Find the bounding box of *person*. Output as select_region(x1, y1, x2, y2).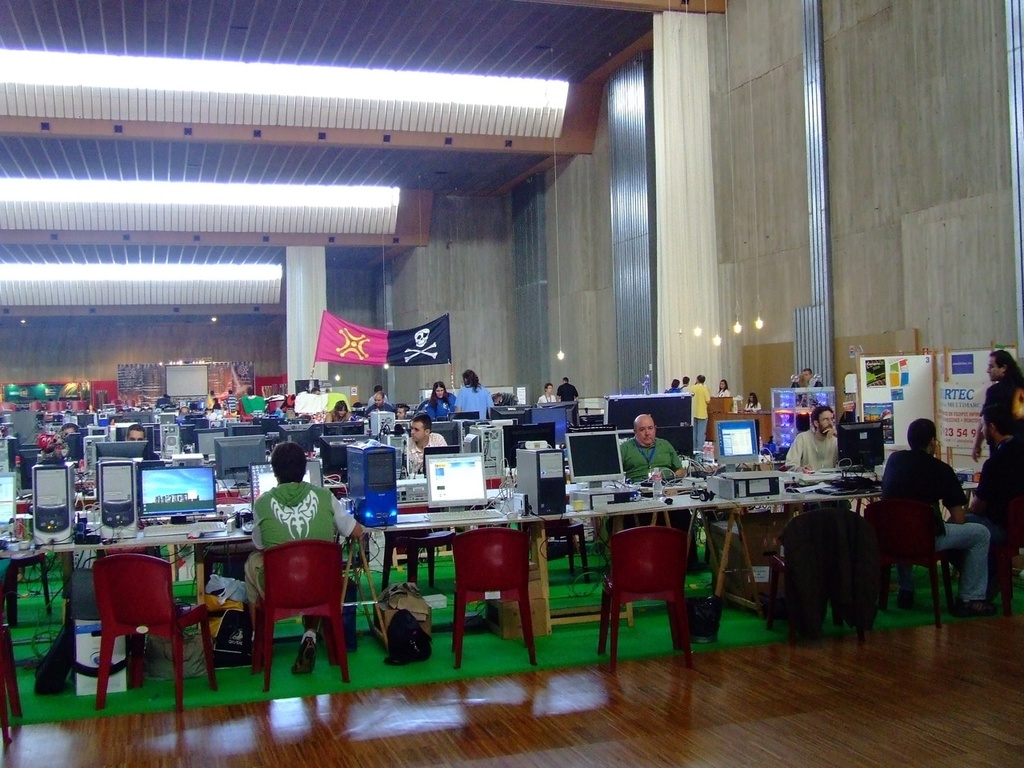
select_region(64, 420, 78, 436).
